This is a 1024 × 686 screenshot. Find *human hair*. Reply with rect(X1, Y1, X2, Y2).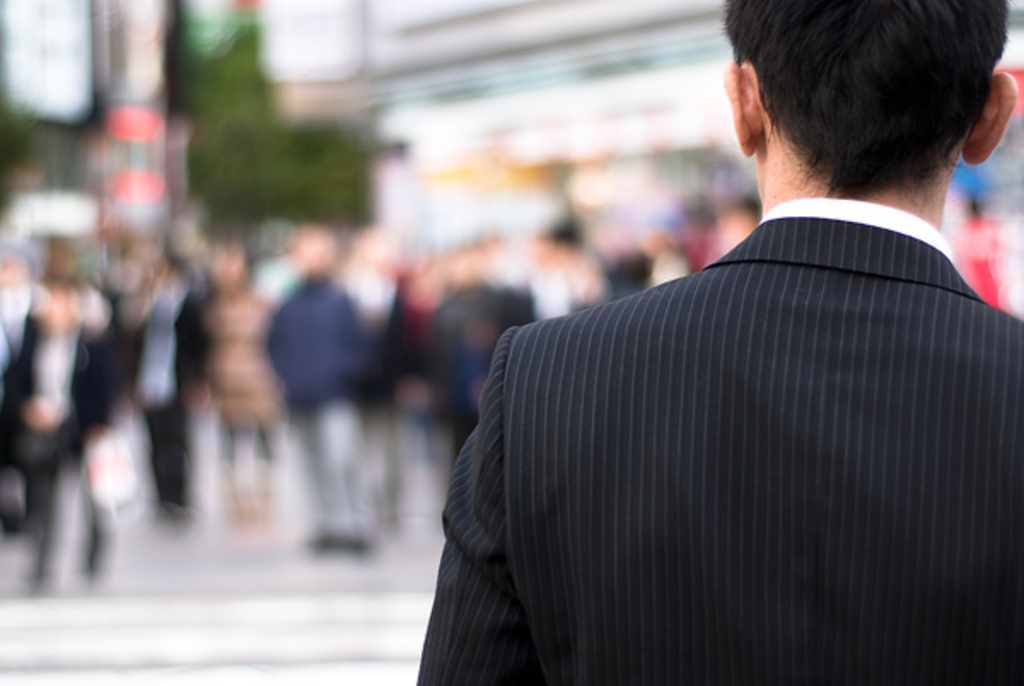
rect(736, 0, 1000, 191).
